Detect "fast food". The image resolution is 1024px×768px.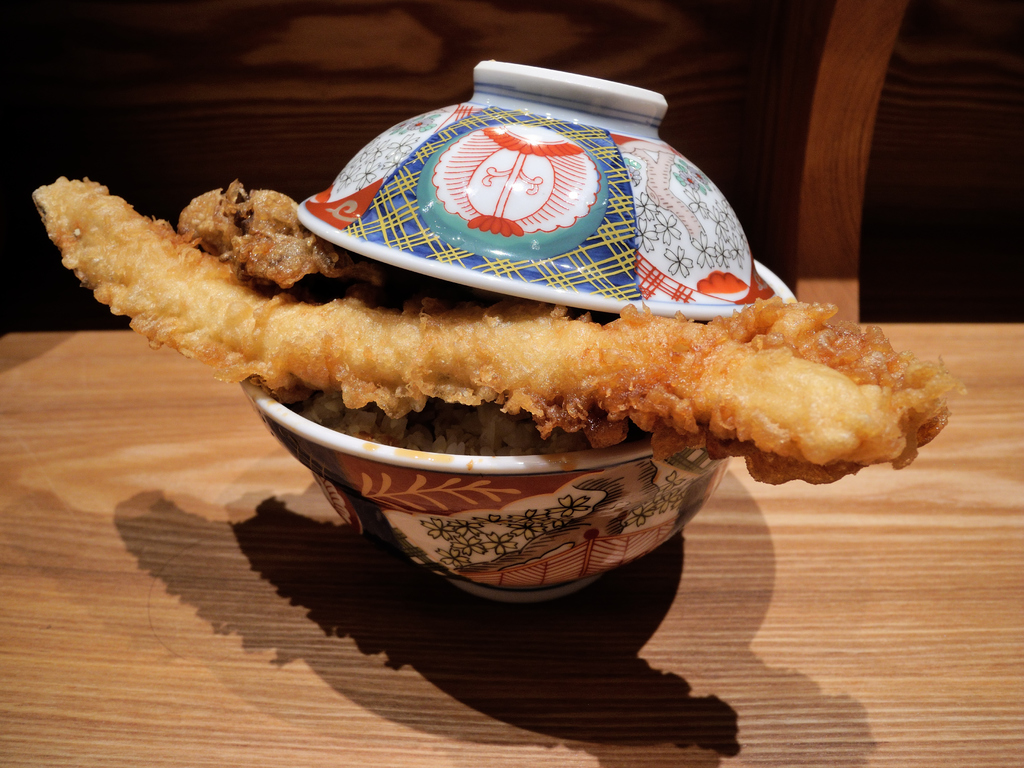
x1=70 y1=111 x2=911 y2=511.
